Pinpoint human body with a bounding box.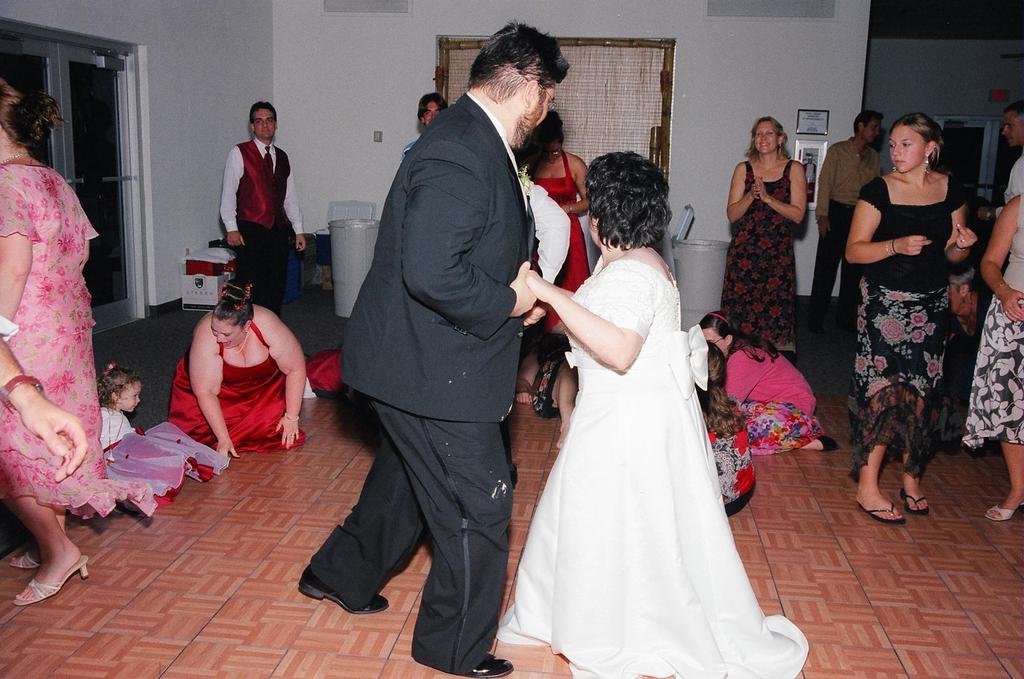
pyautogui.locateOnScreen(844, 85, 991, 519).
